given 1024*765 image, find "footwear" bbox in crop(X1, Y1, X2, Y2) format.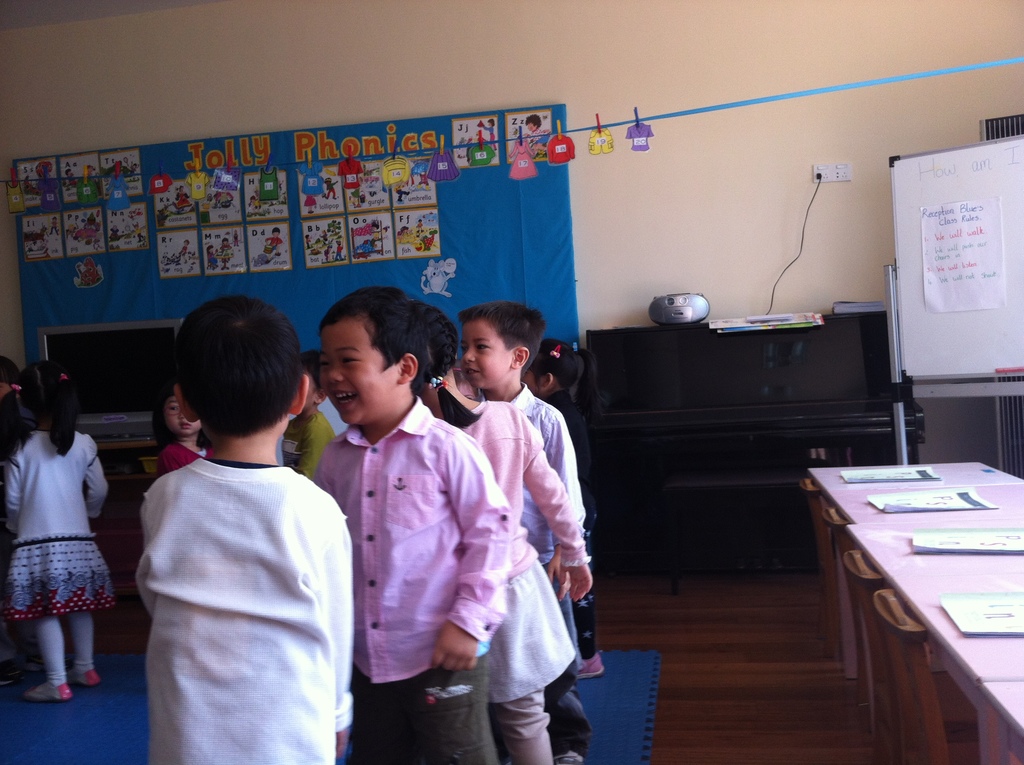
crop(554, 748, 585, 764).
